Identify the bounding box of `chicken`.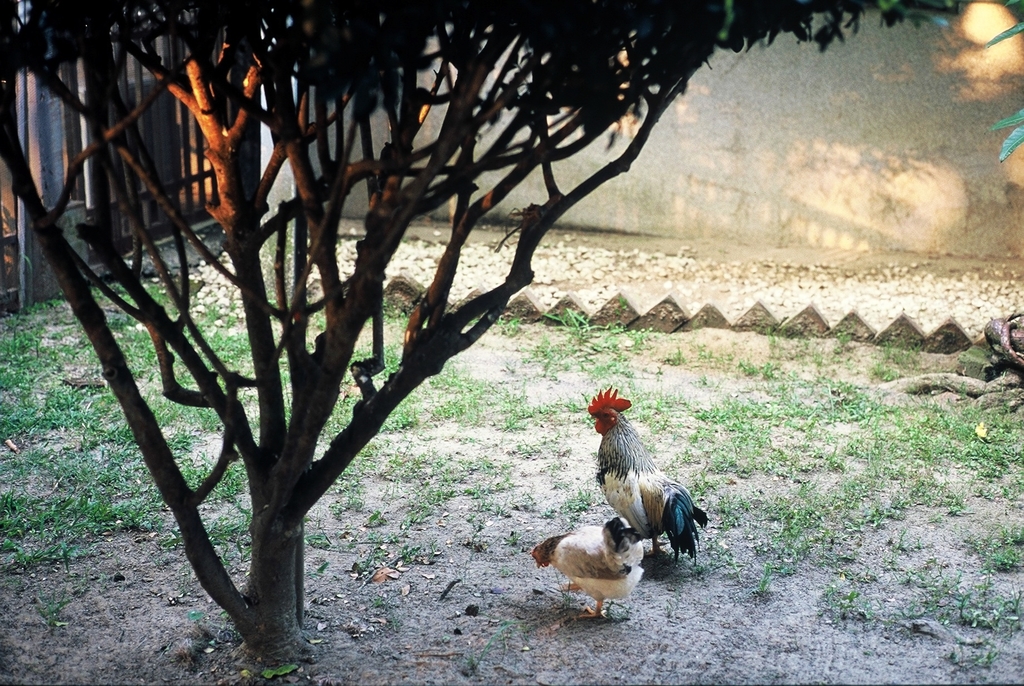
rect(587, 387, 712, 560).
